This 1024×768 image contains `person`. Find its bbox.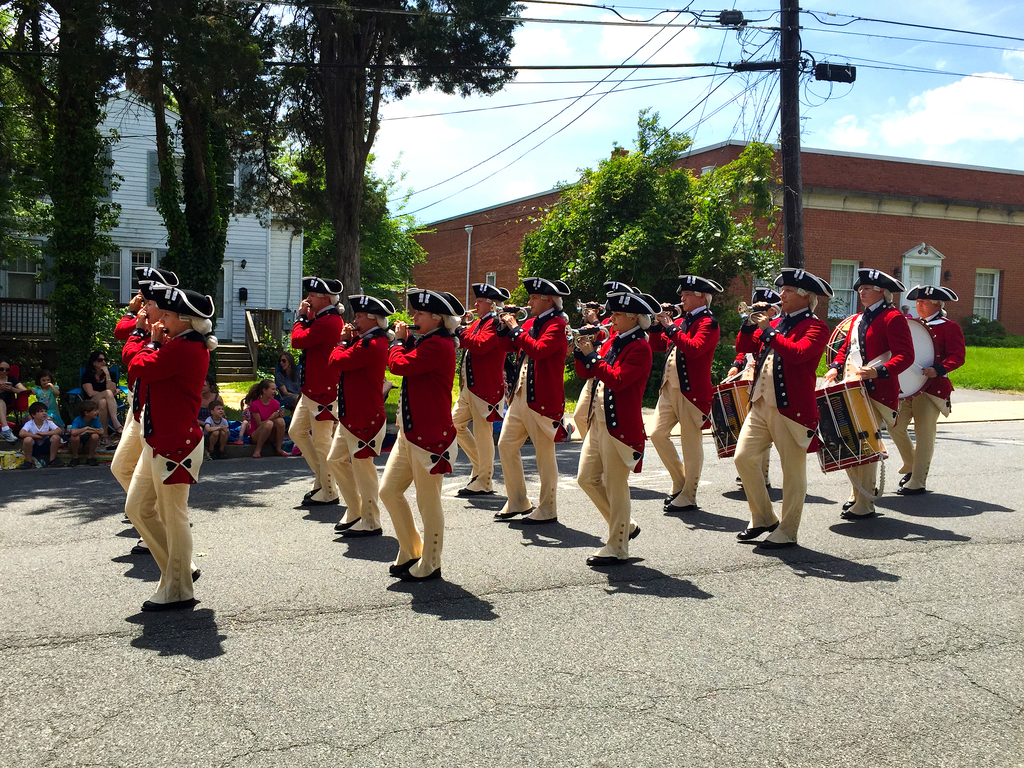
285,274,350,503.
